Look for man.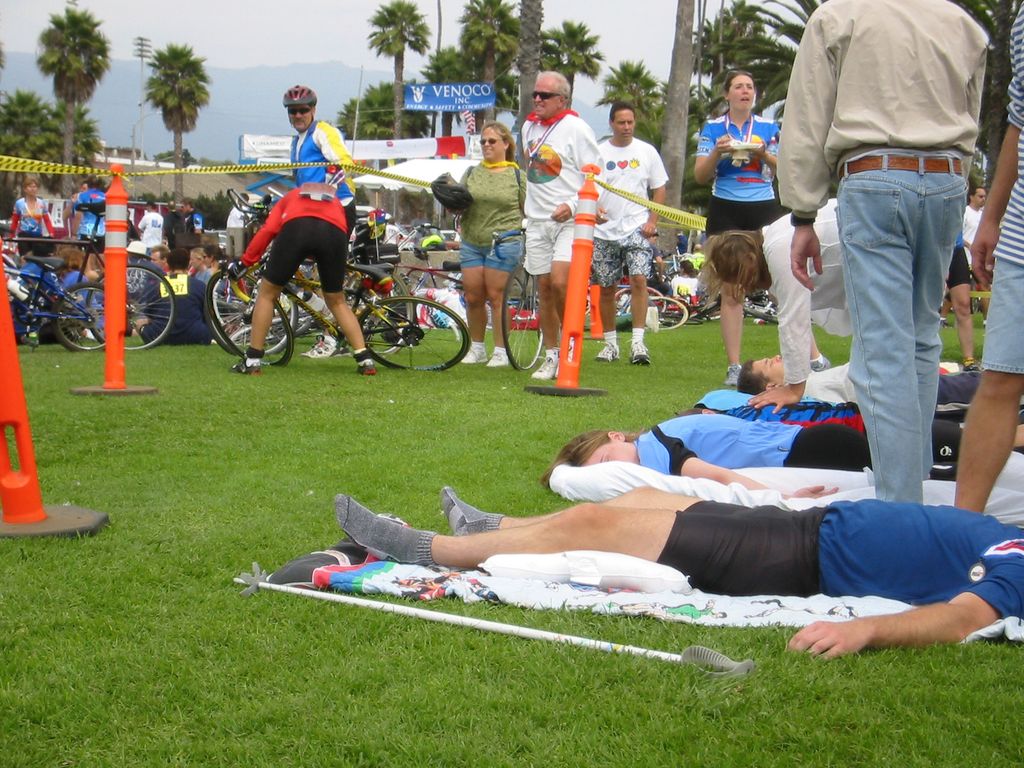
Found: l=157, t=198, r=188, b=241.
